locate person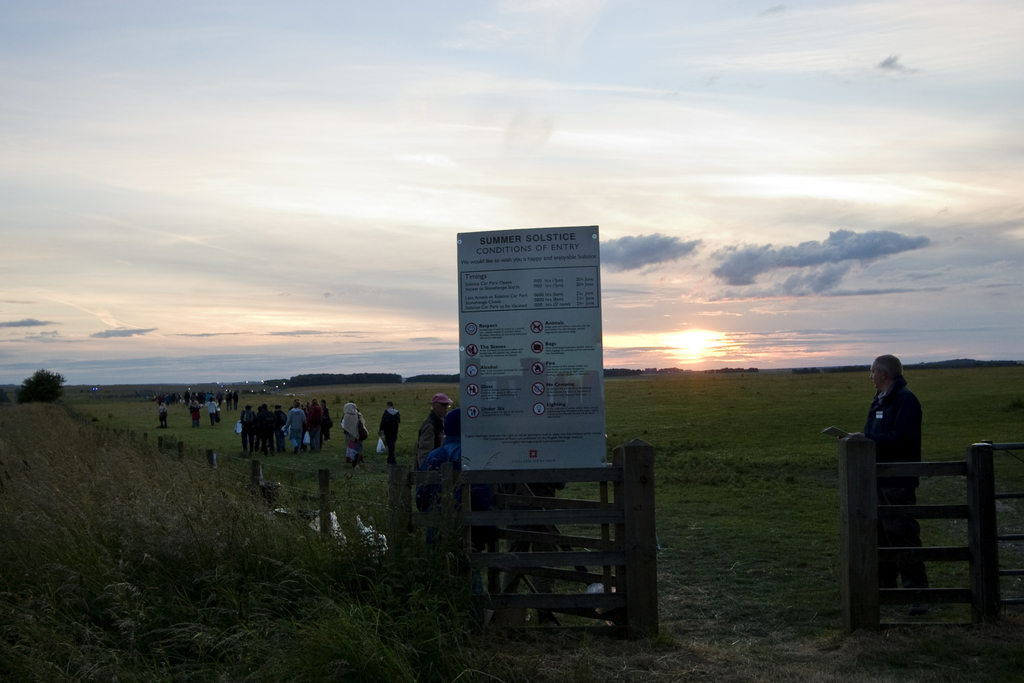
left=412, top=410, right=513, bottom=550
